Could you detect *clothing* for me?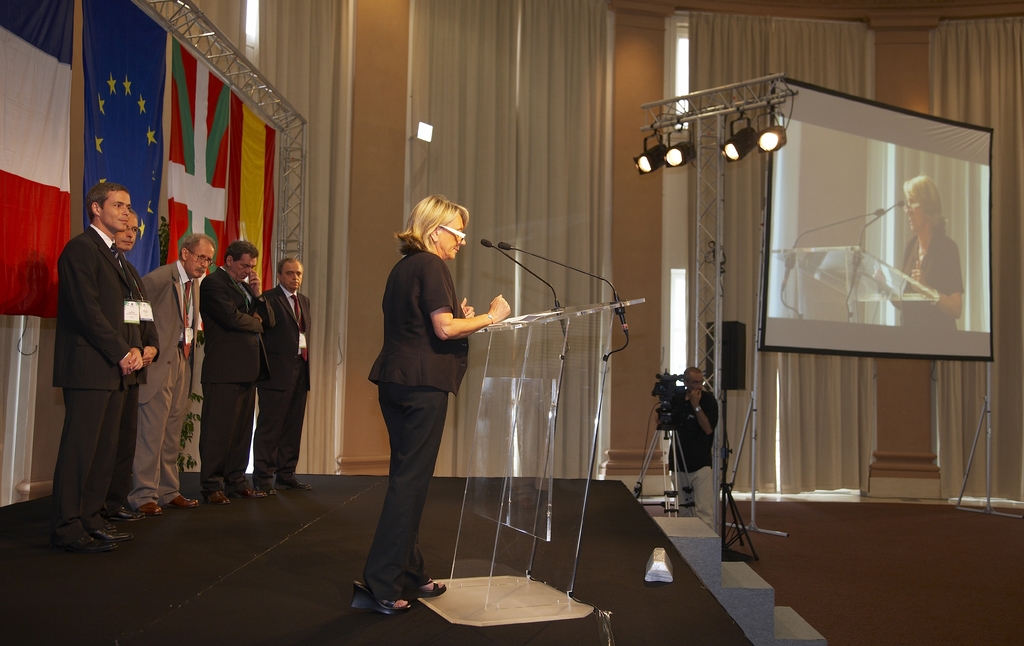
Detection result: [200, 265, 268, 501].
